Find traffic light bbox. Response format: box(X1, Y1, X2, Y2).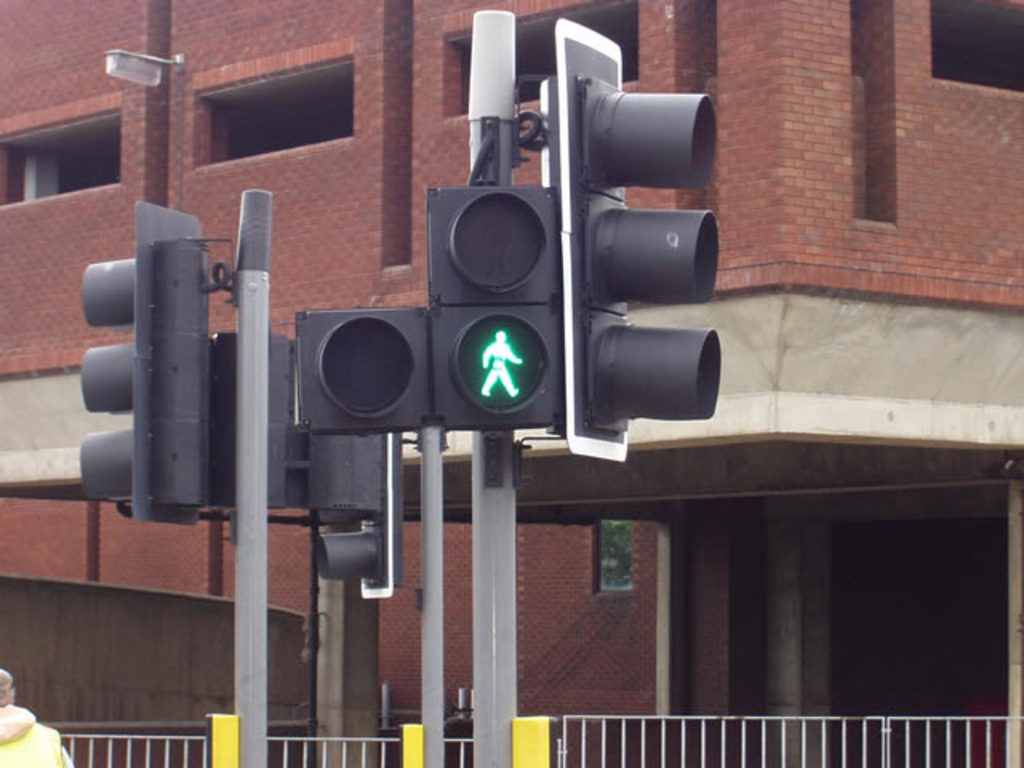
box(309, 432, 403, 595).
